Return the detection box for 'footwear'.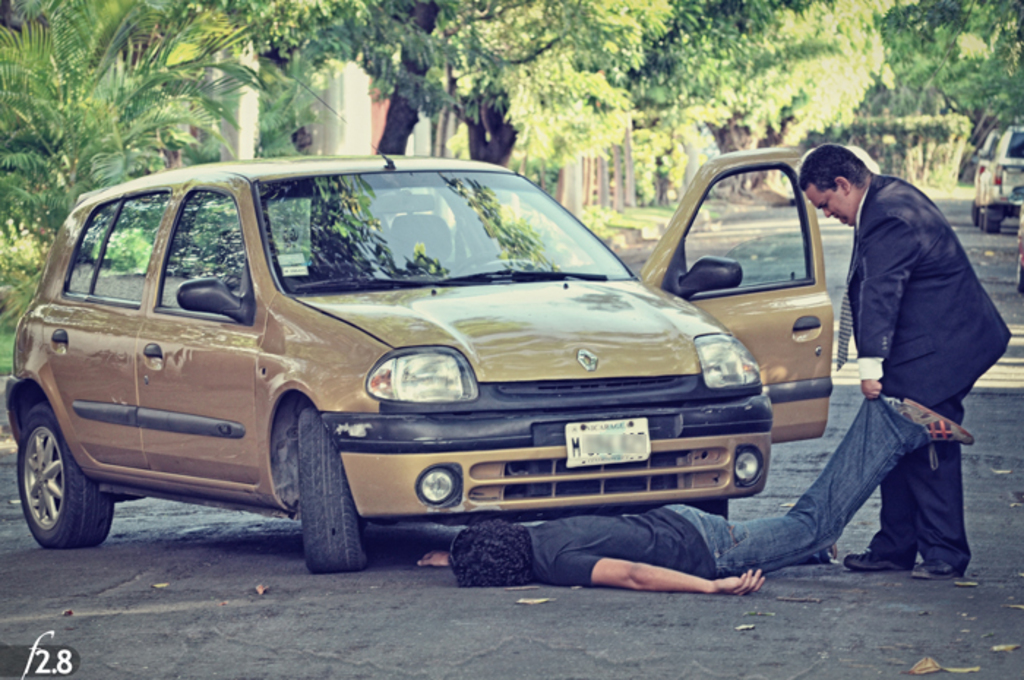
<region>838, 551, 913, 575</region>.
